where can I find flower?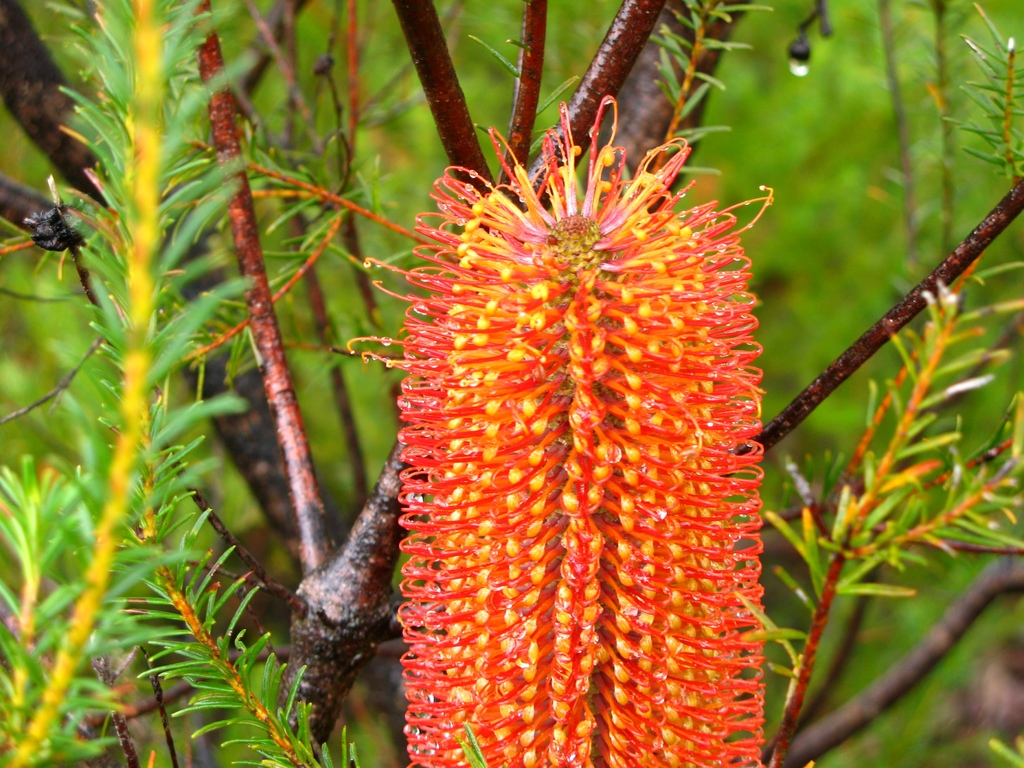
You can find it at bbox(324, 143, 780, 714).
